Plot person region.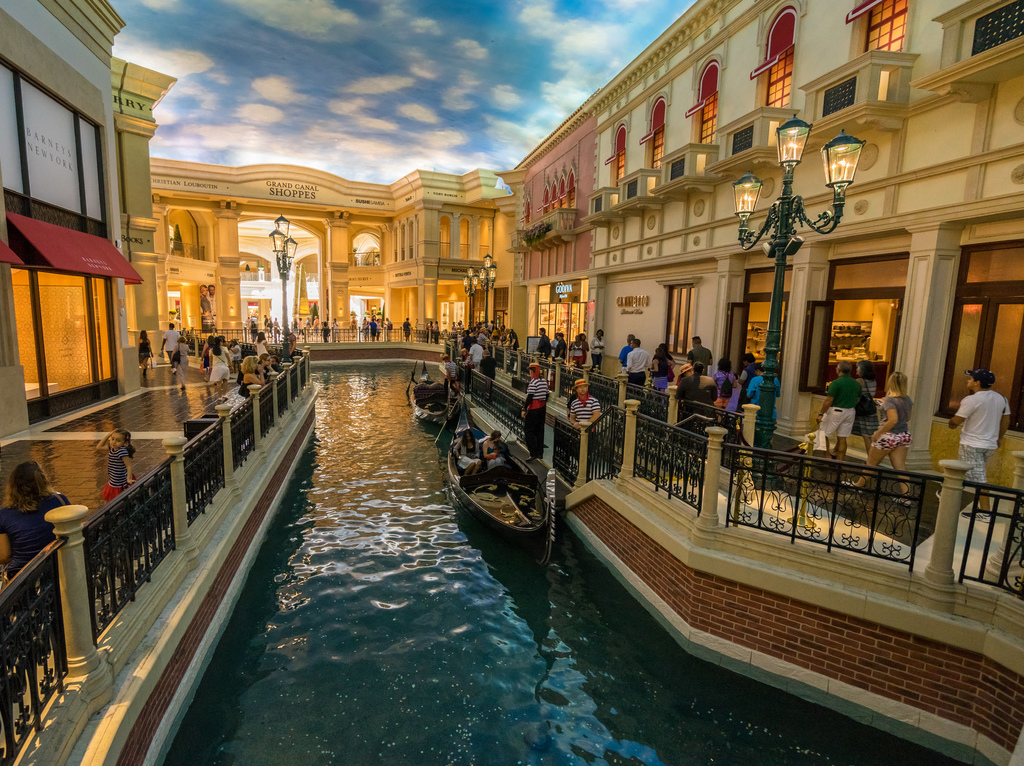
Plotted at box(162, 324, 180, 373).
